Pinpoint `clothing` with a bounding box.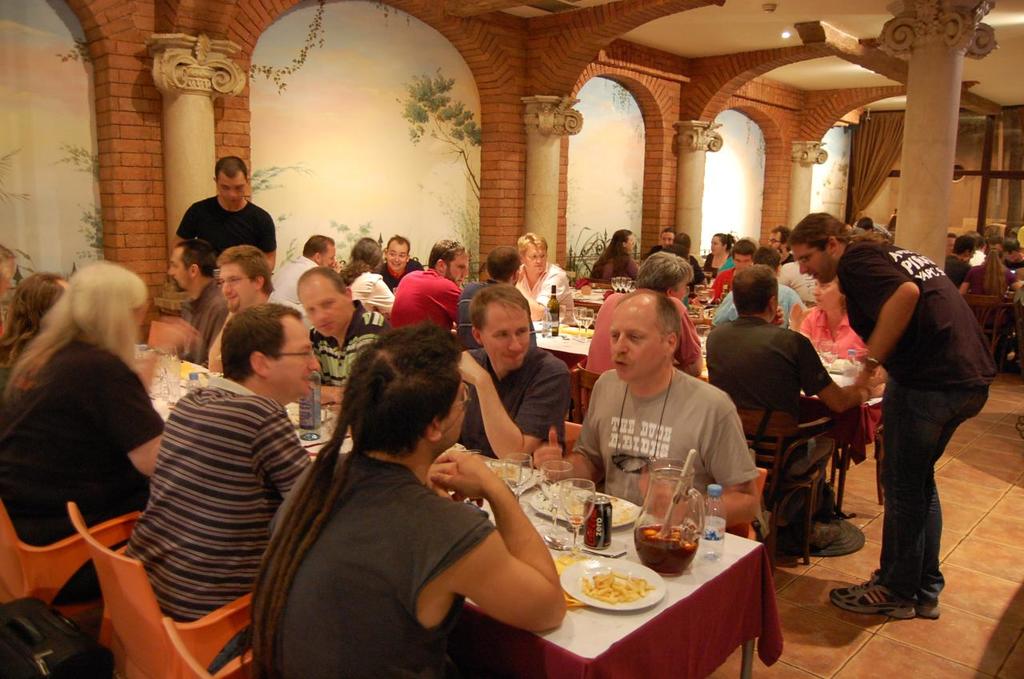
465, 345, 577, 453.
